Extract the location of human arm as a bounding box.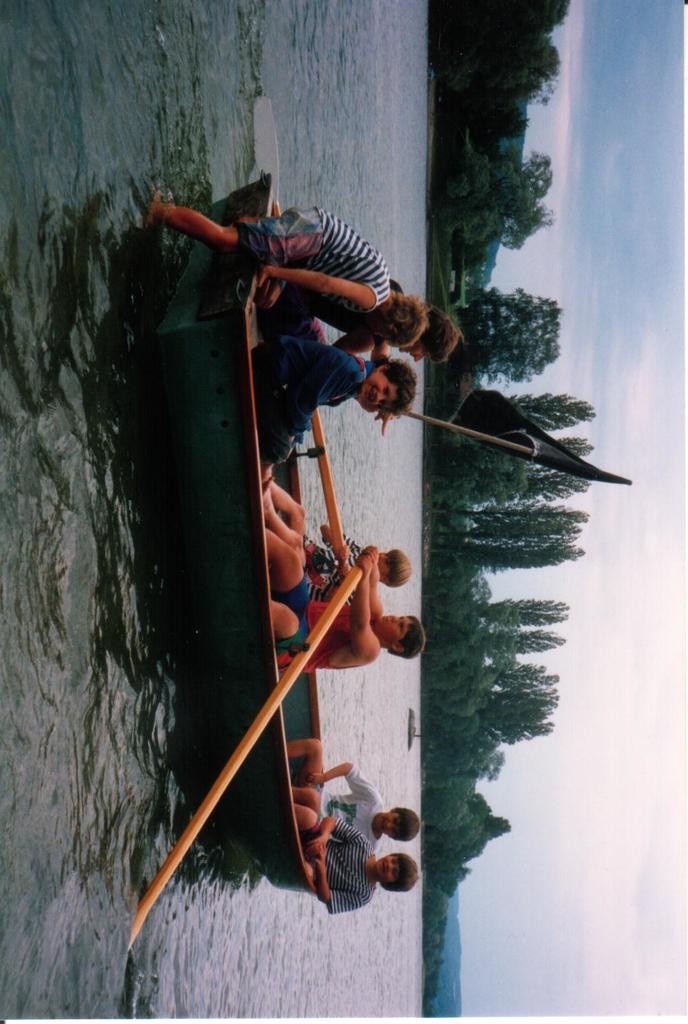
x1=310, y1=836, x2=370, y2=914.
